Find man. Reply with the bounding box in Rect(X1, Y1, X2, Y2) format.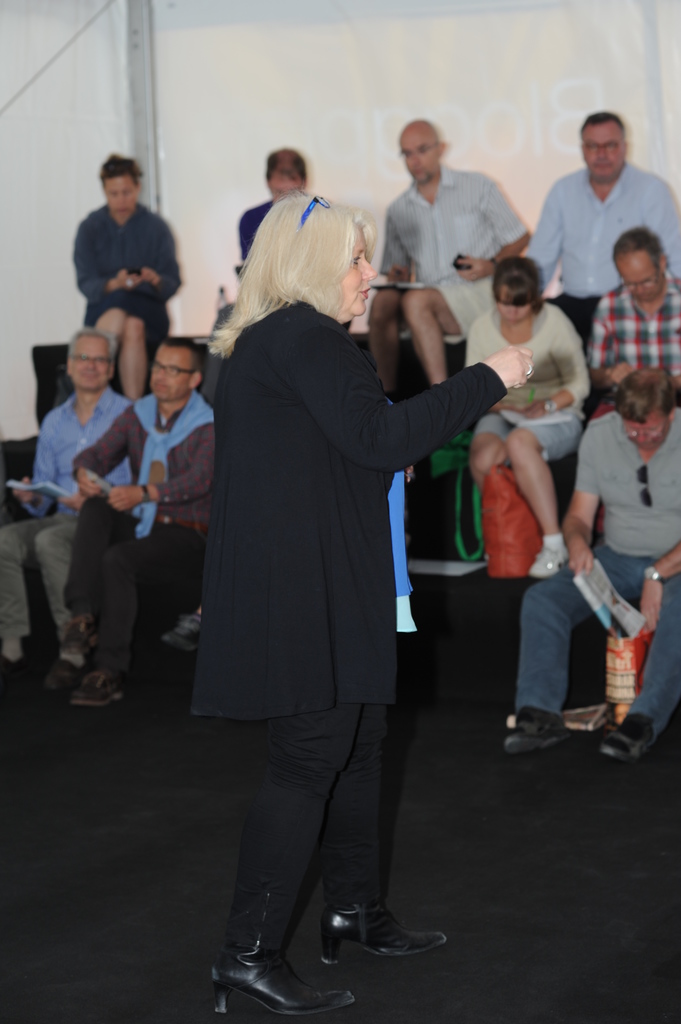
Rect(504, 364, 680, 764).
